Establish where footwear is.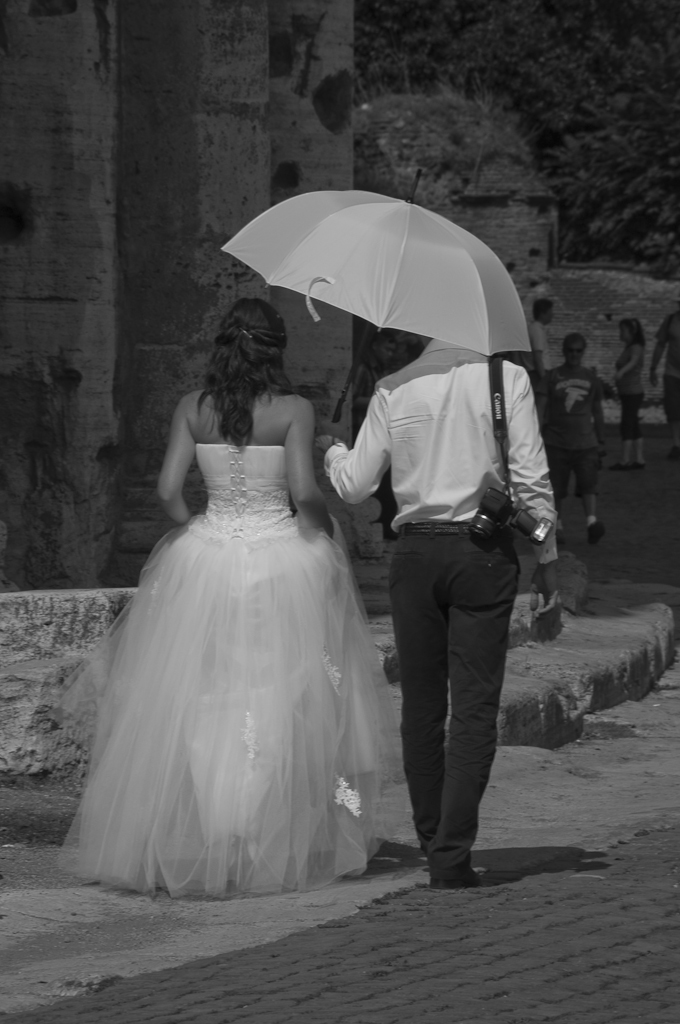
Established at pyautogui.locateOnScreen(590, 520, 604, 545).
